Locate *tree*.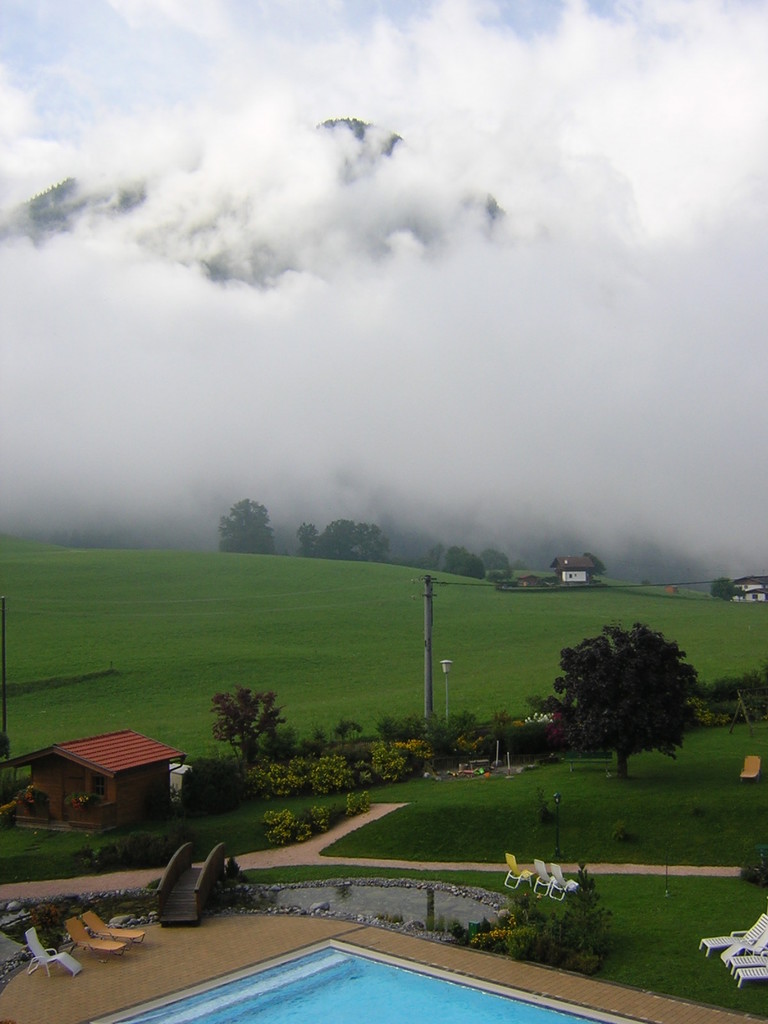
Bounding box: {"left": 557, "top": 608, "right": 719, "bottom": 780}.
